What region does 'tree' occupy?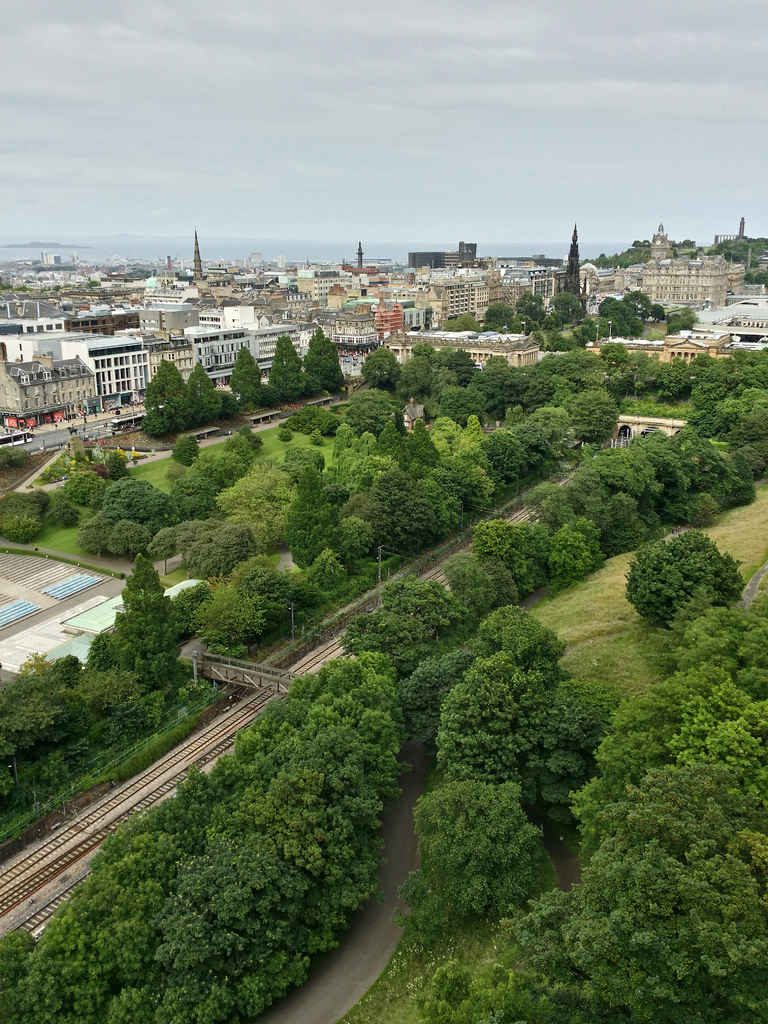
401:767:553:924.
